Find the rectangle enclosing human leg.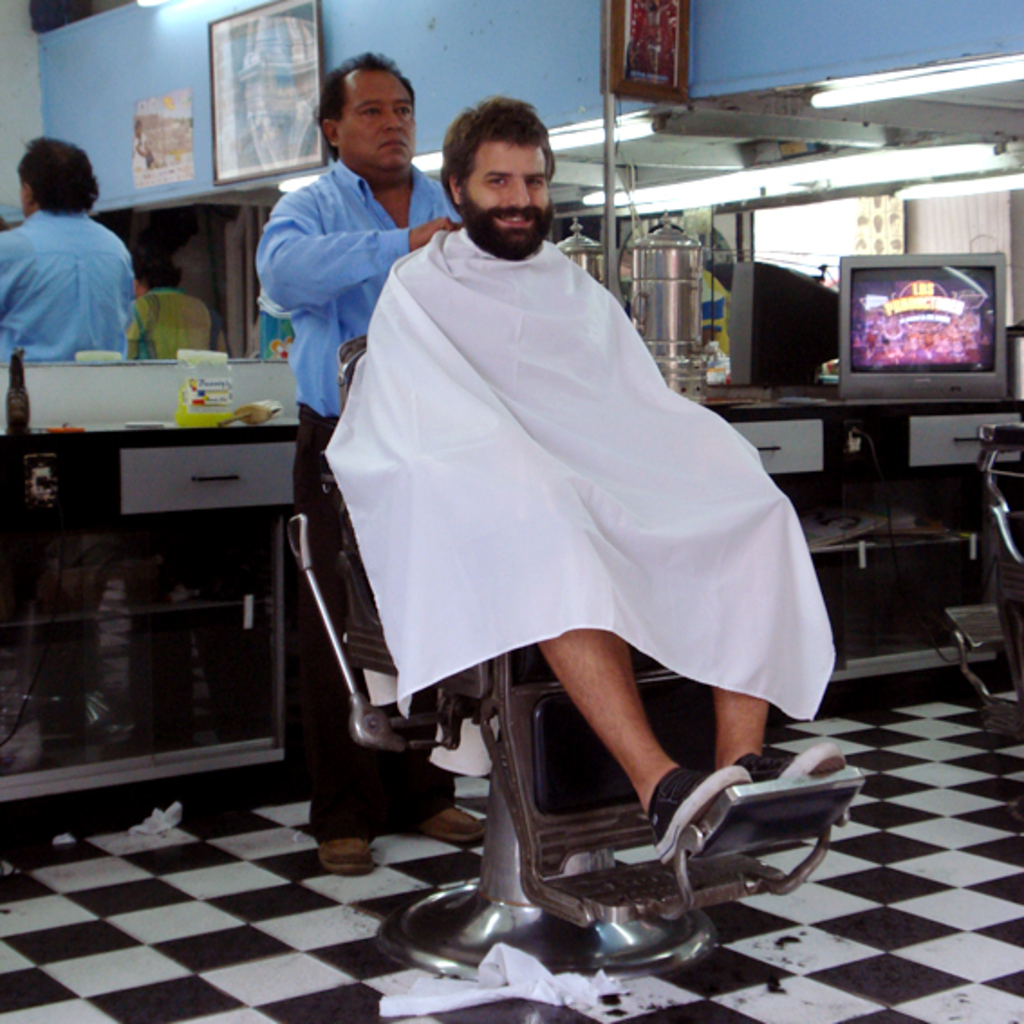
701, 670, 852, 787.
